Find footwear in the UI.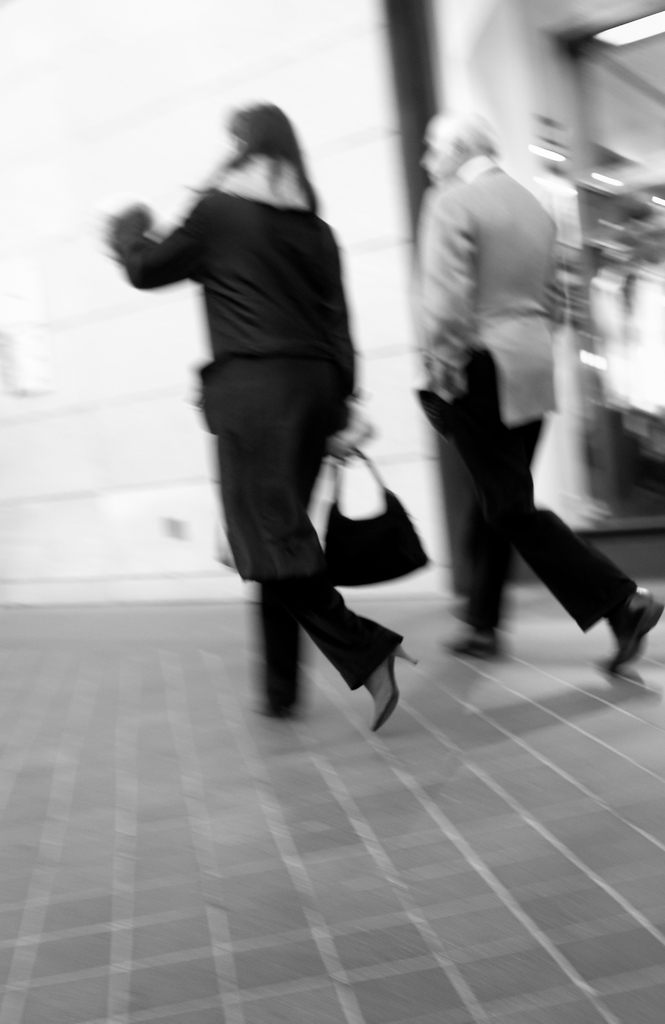
UI element at {"left": 360, "top": 634, "right": 418, "bottom": 725}.
